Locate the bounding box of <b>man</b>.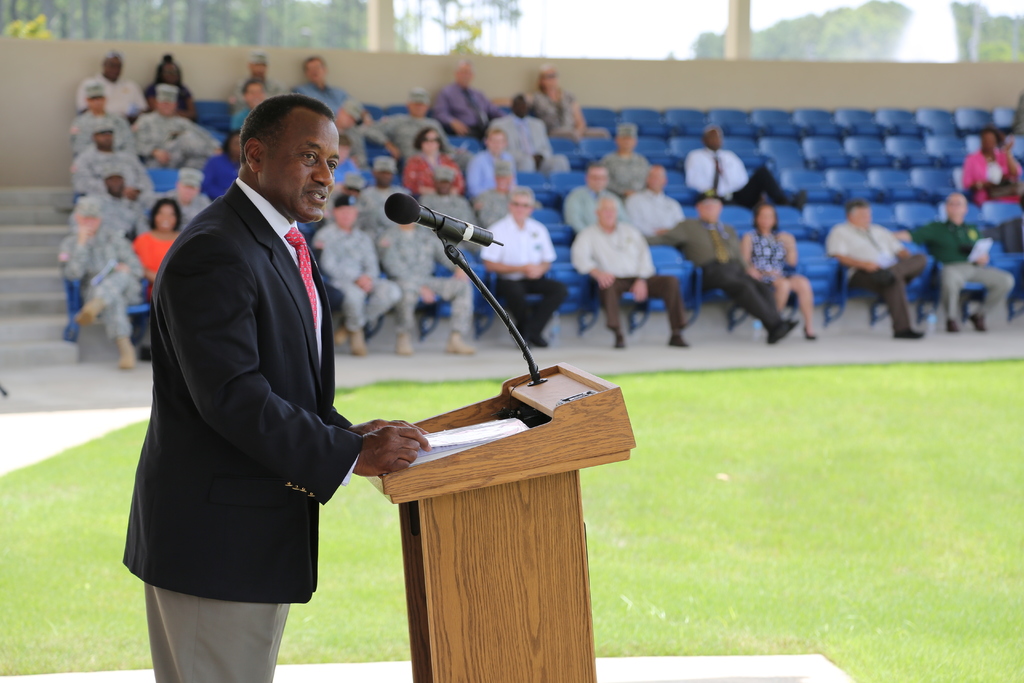
Bounding box: select_region(68, 124, 152, 197).
